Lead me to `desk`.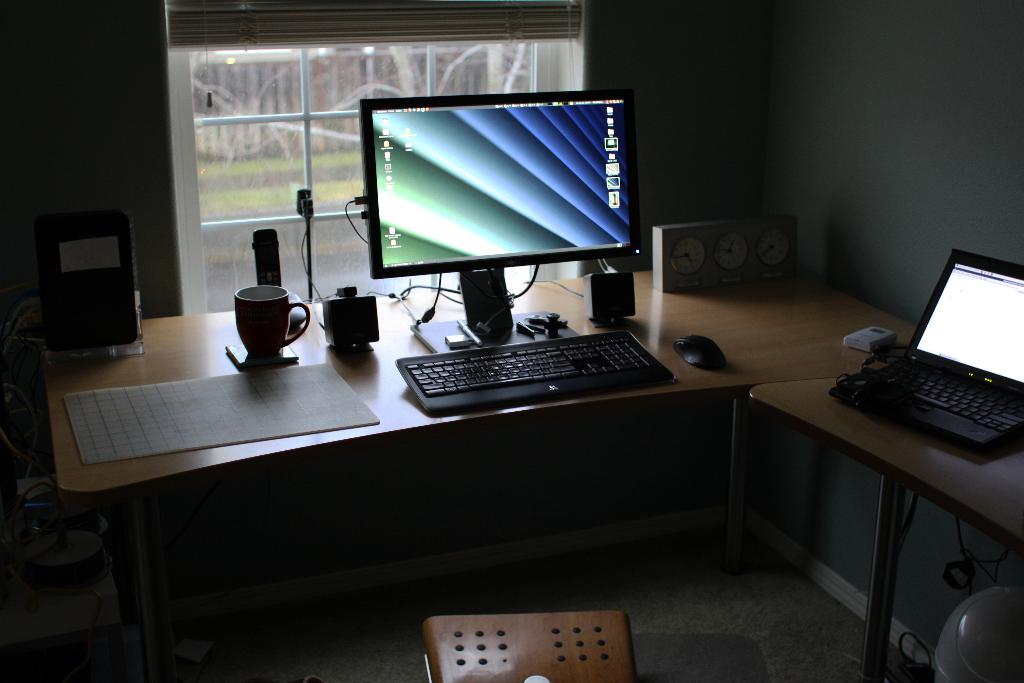
Lead to BBox(36, 268, 915, 682).
